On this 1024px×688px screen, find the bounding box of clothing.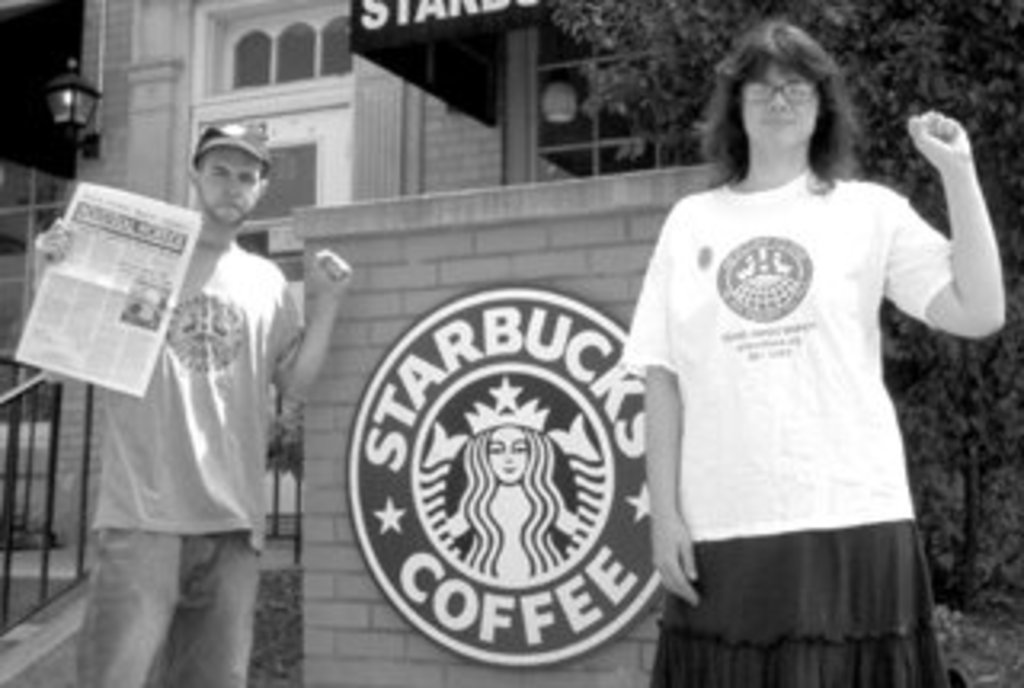
Bounding box: 611/125/986/653.
